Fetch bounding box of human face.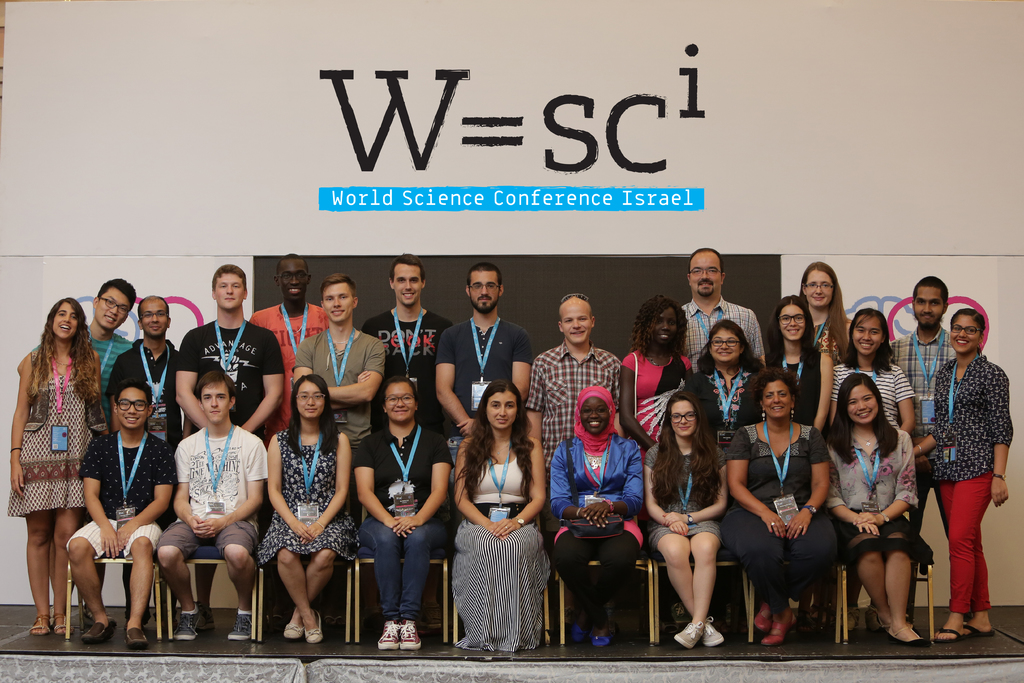
Bbox: detection(213, 275, 245, 308).
